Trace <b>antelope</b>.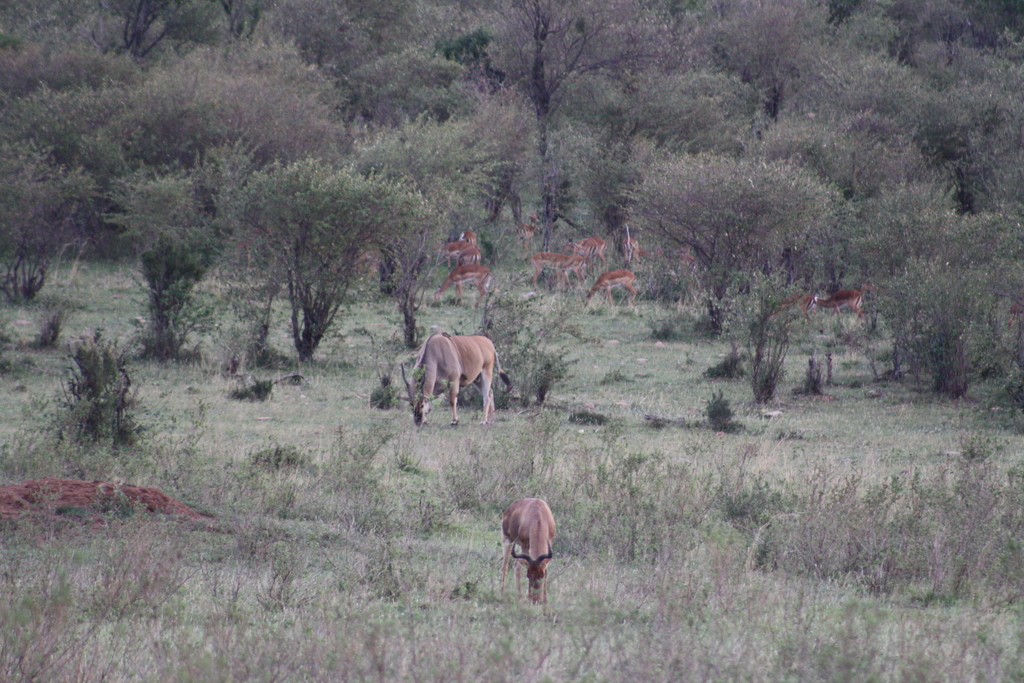
Traced to (815,283,869,329).
